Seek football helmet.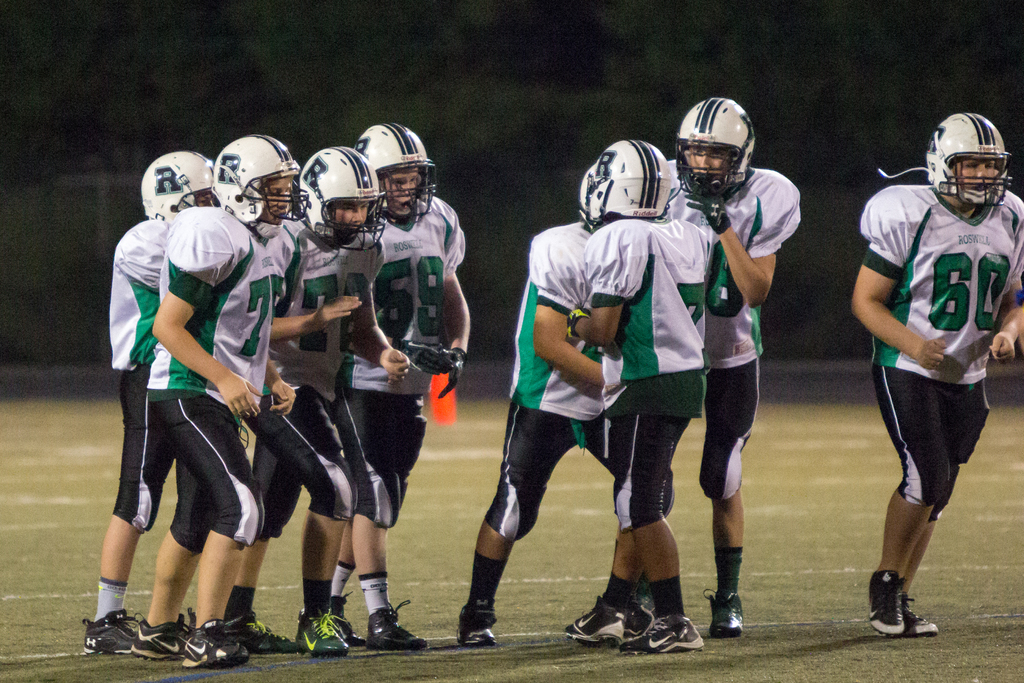
<bbox>593, 135, 673, 220</bbox>.
